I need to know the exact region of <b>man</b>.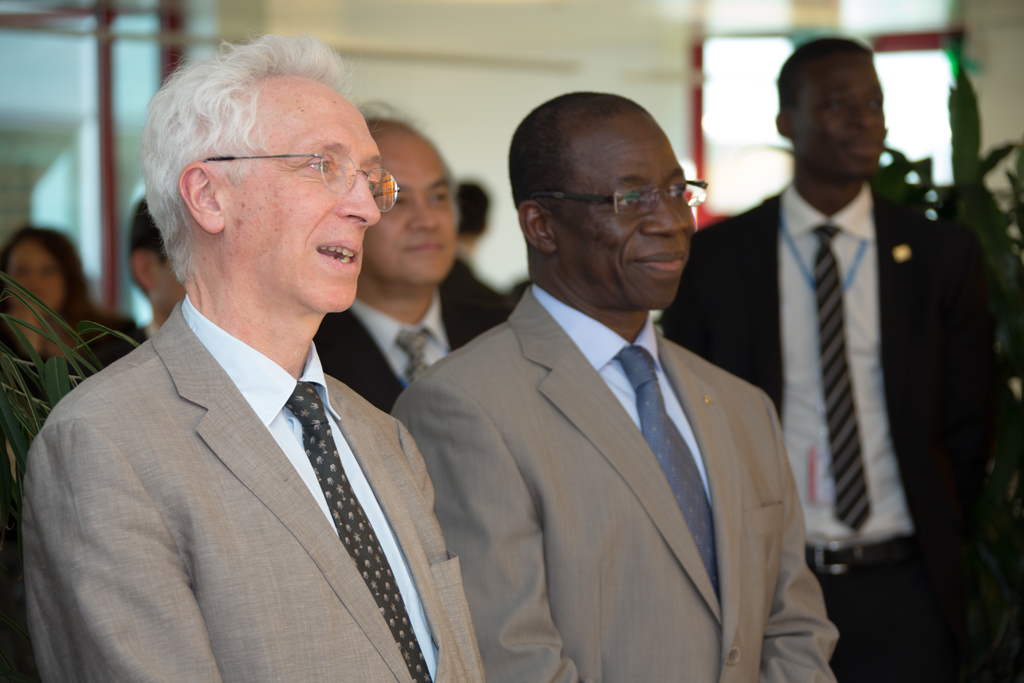
Region: locate(310, 99, 515, 415).
